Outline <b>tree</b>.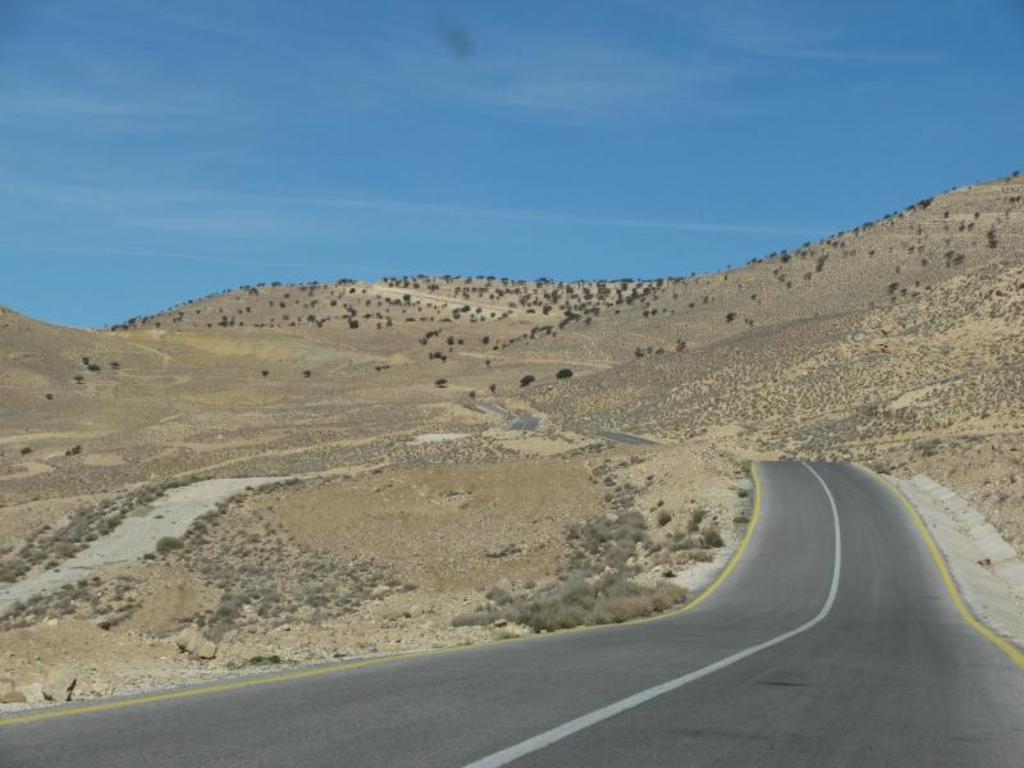
Outline: (x1=645, y1=347, x2=652, y2=356).
